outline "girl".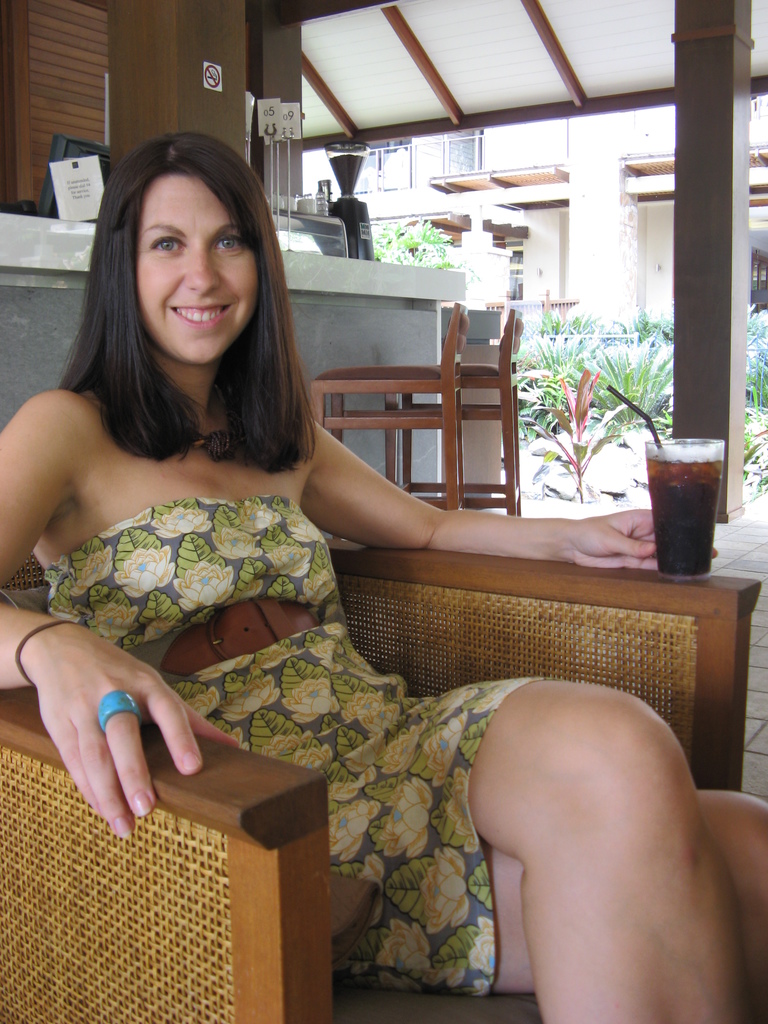
Outline: left=0, top=134, right=767, bottom=1023.
